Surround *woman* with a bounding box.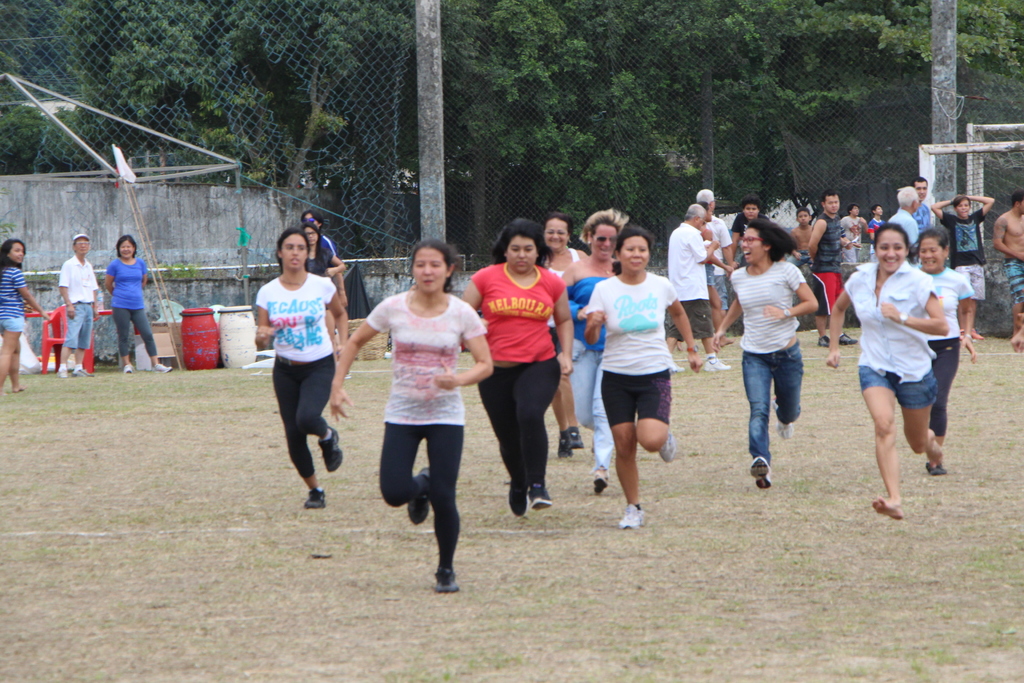
[x1=298, y1=218, x2=348, y2=356].
